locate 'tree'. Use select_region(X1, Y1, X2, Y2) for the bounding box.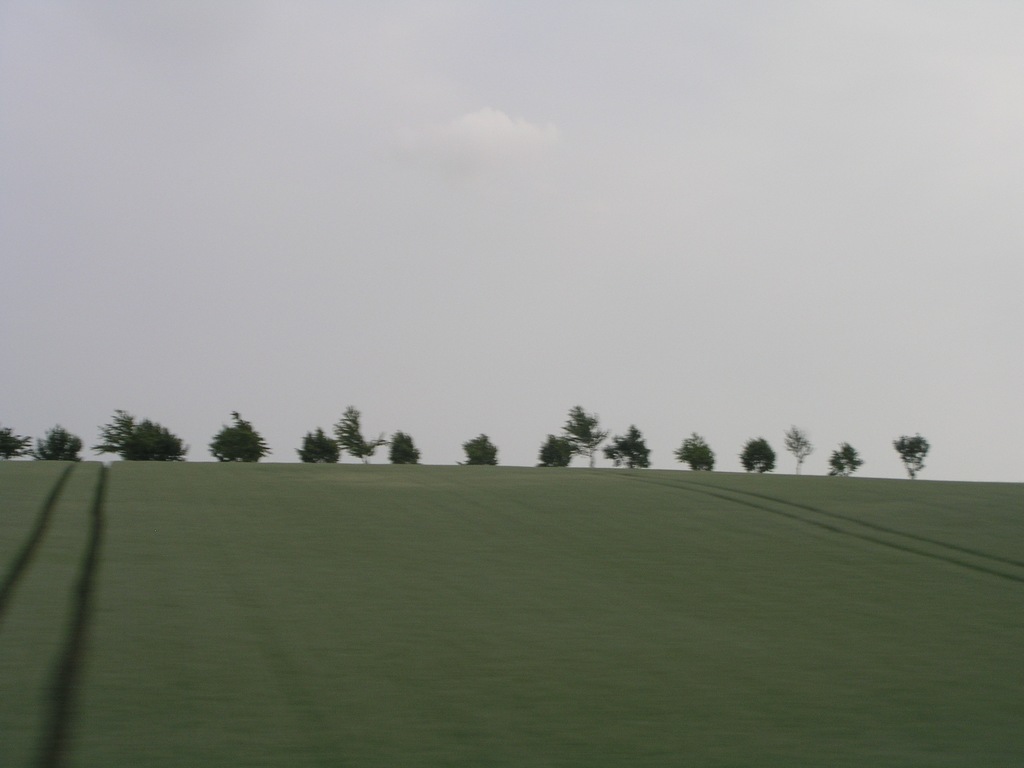
select_region(563, 405, 610, 472).
